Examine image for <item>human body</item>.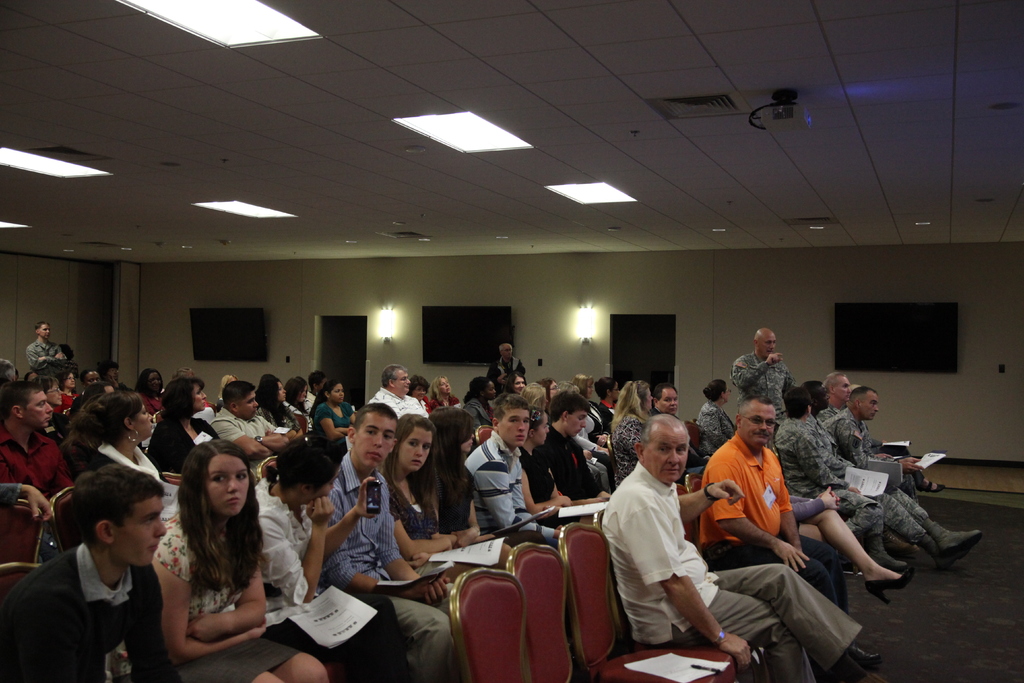
Examination result: [left=24, top=340, right=67, bottom=373].
